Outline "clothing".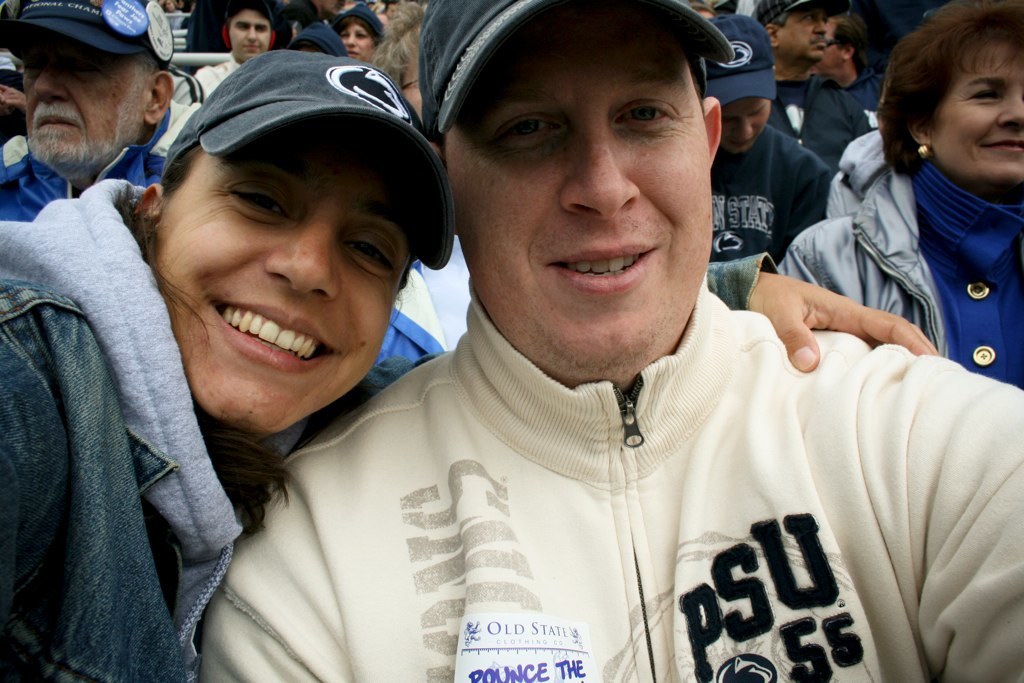
Outline: <region>0, 102, 440, 365</region>.
